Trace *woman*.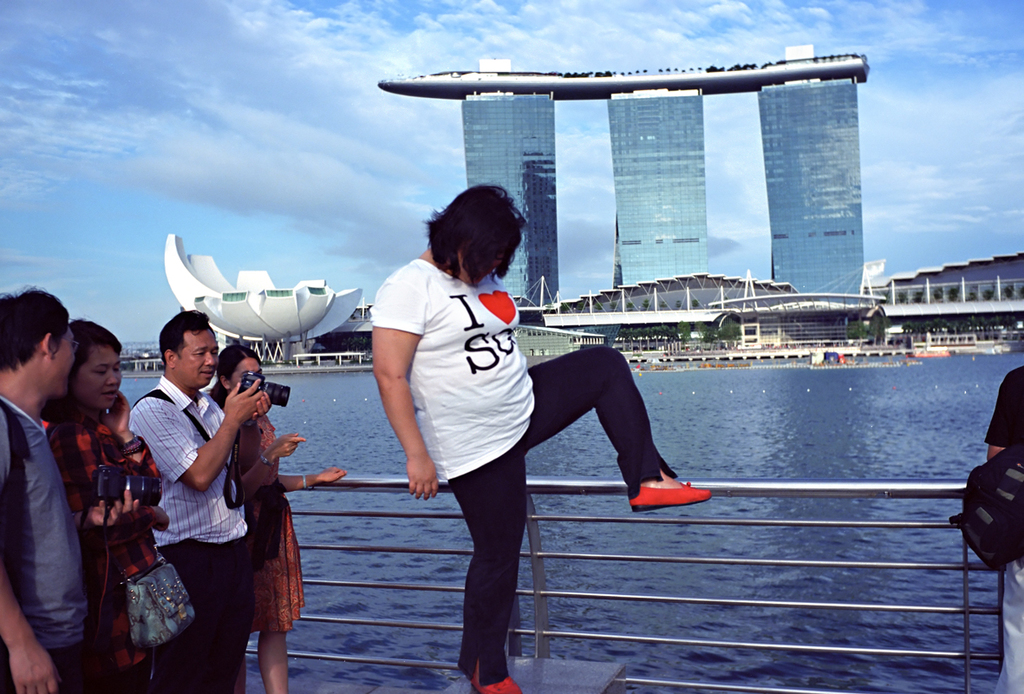
Traced to [x1=52, y1=320, x2=166, y2=690].
